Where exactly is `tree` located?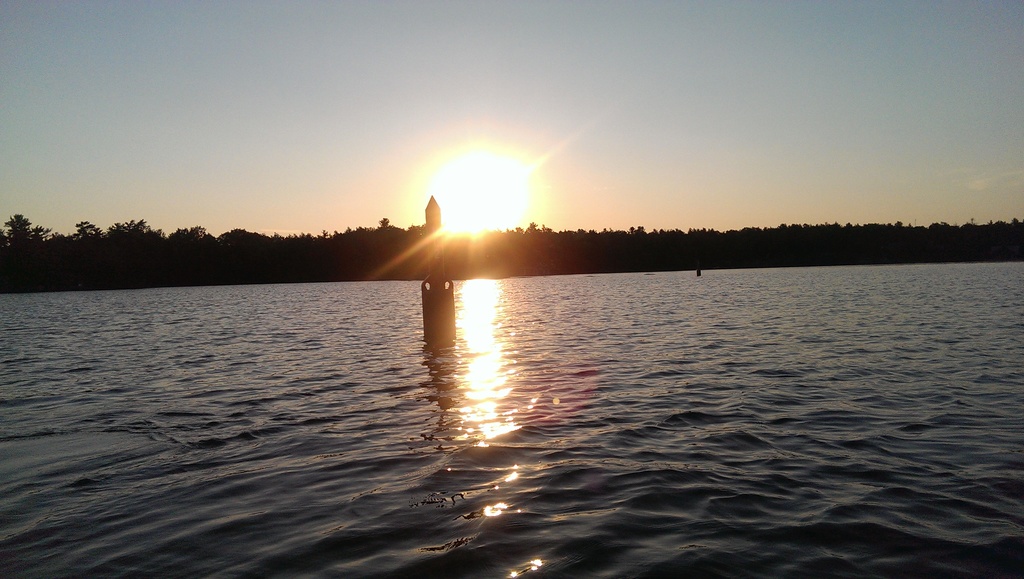
Its bounding box is box(629, 228, 688, 254).
